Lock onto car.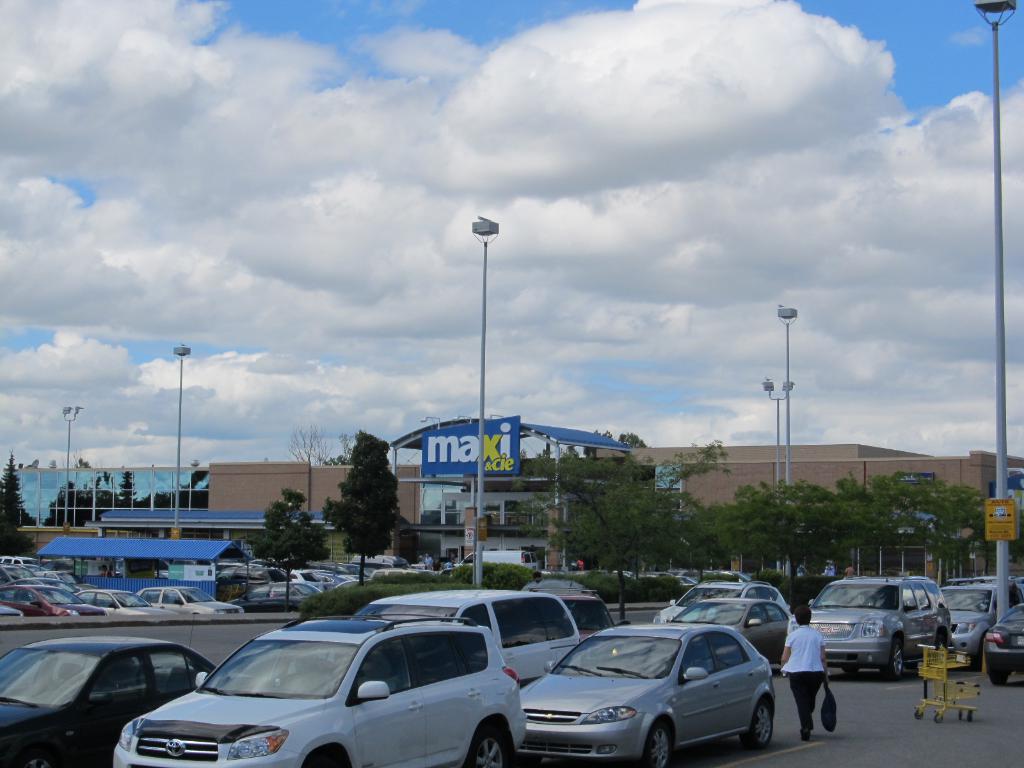
Locked: (left=979, top=601, right=1023, bottom=683).
